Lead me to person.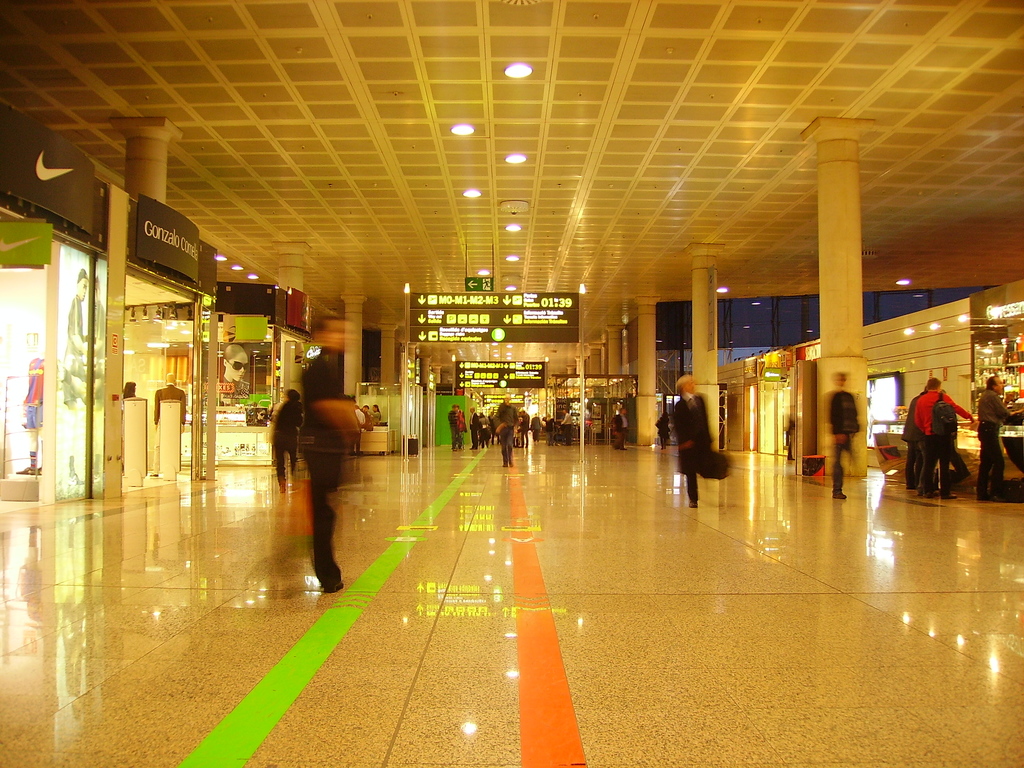
Lead to rect(222, 344, 252, 387).
